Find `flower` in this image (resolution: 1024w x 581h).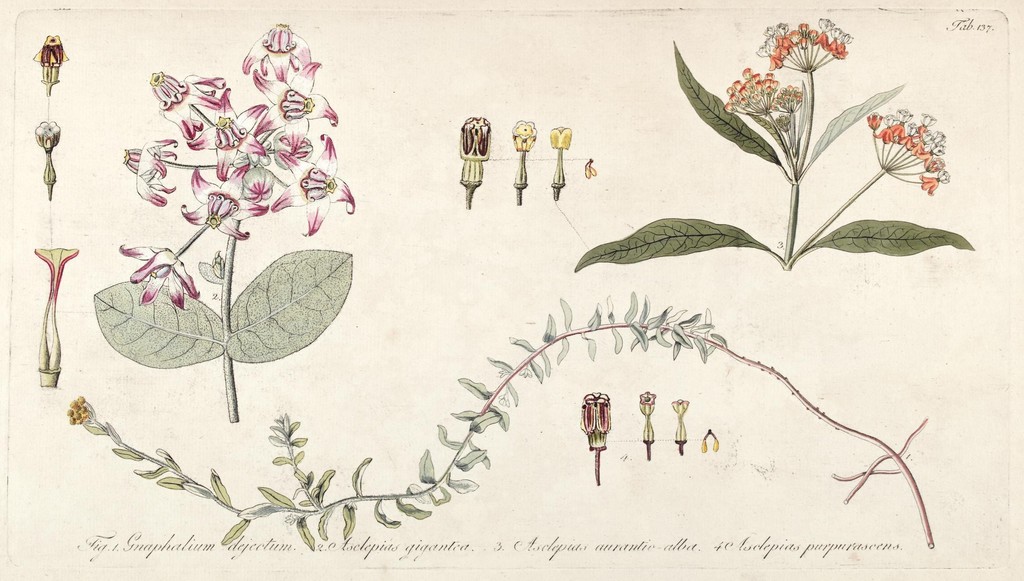
<box>199,249,235,282</box>.
